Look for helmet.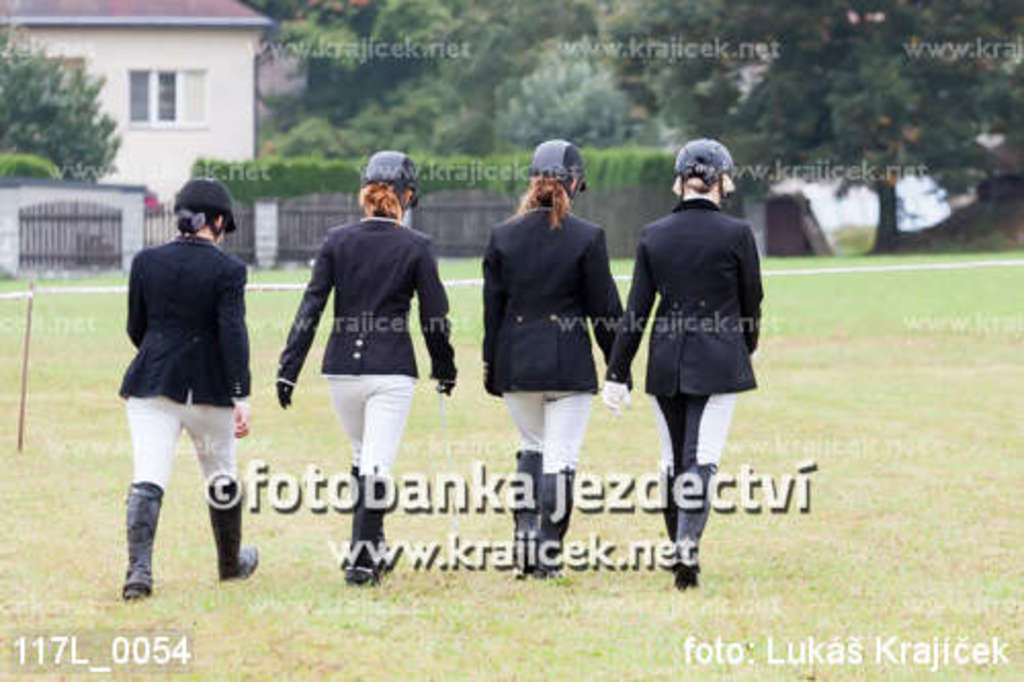
Found: Rect(360, 147, 422, 201).
